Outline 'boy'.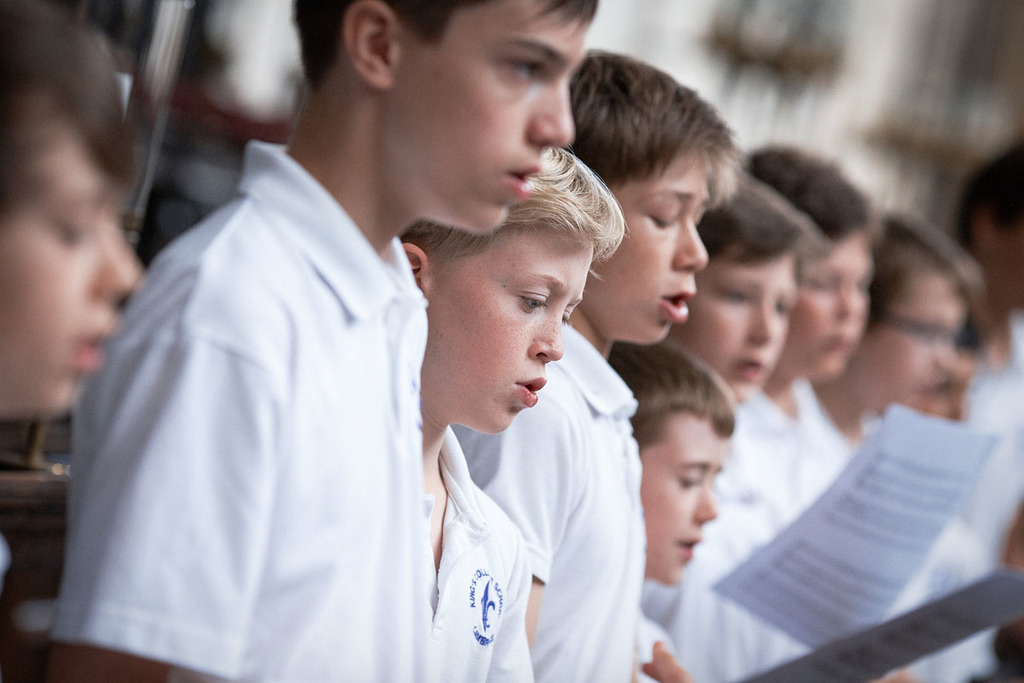
Outline: 610, 342, 739, 682.
